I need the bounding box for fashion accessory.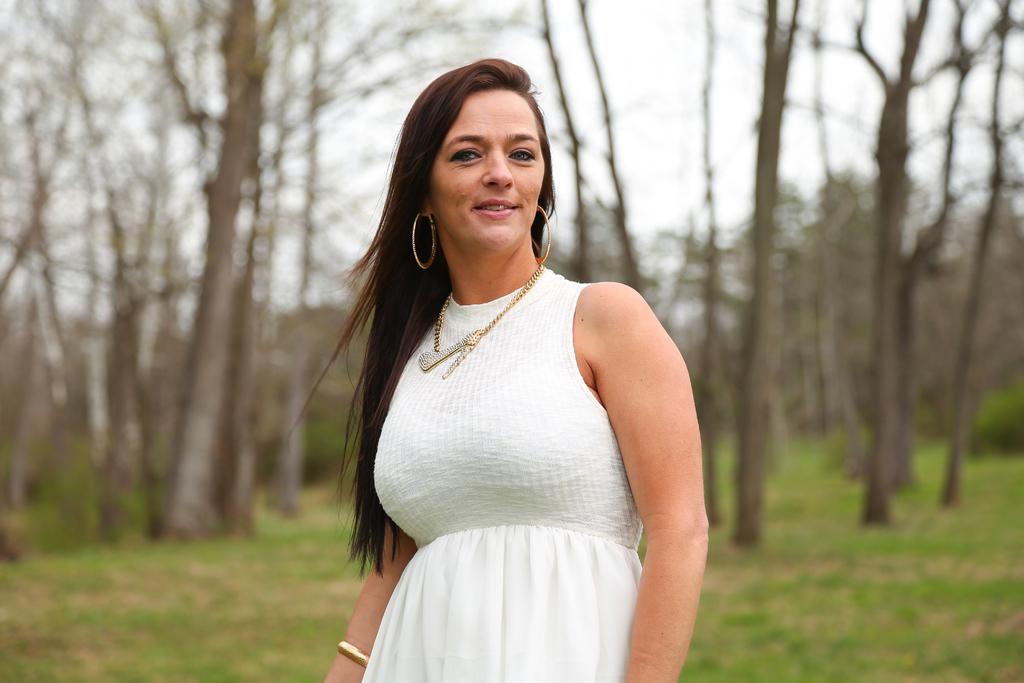
Here it is: Rect(409, 213, 442, 268).
